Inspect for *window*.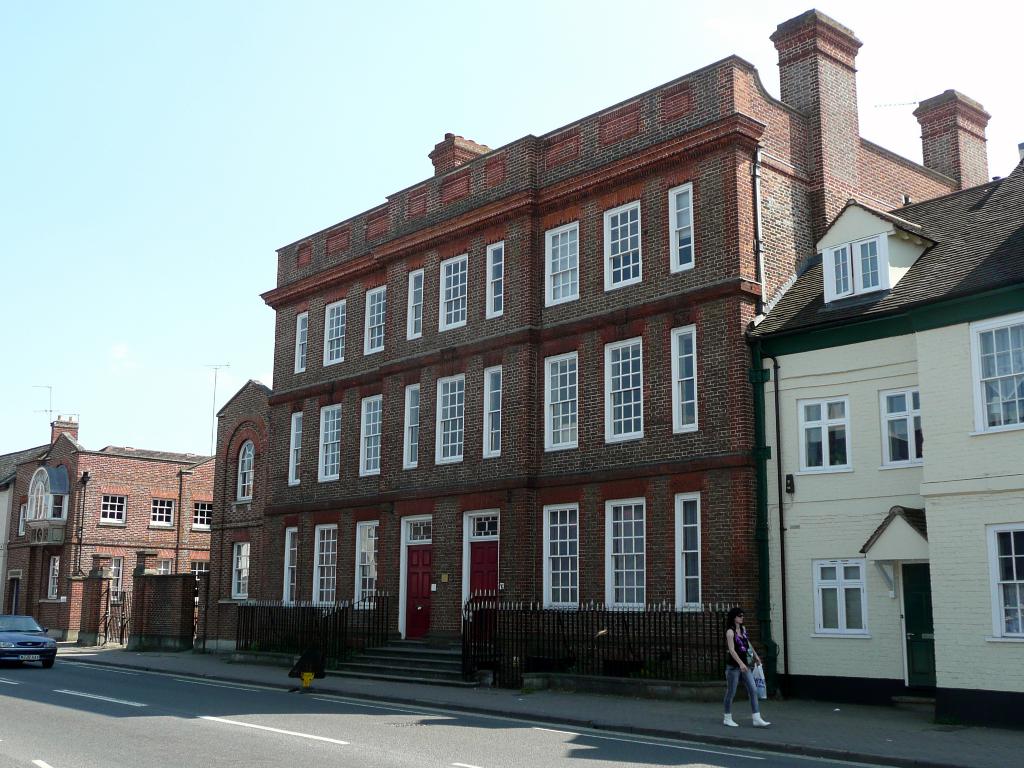
Inspection: (left=995, top=524, right=1023, bottom=636).
